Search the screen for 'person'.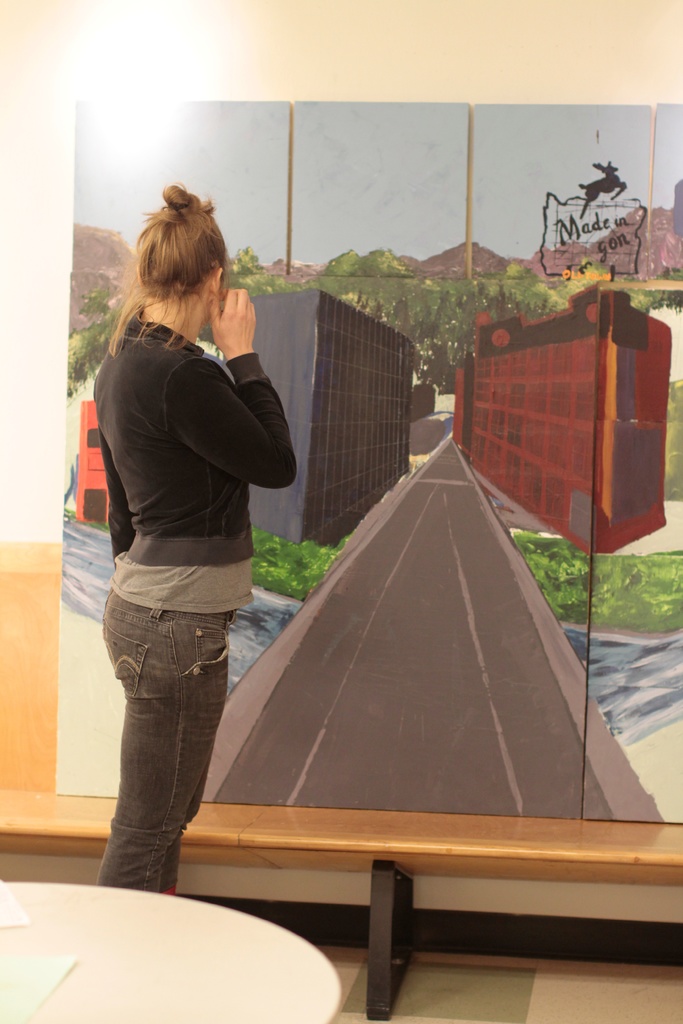
Found at bbox(84, 178, 312, 890).
